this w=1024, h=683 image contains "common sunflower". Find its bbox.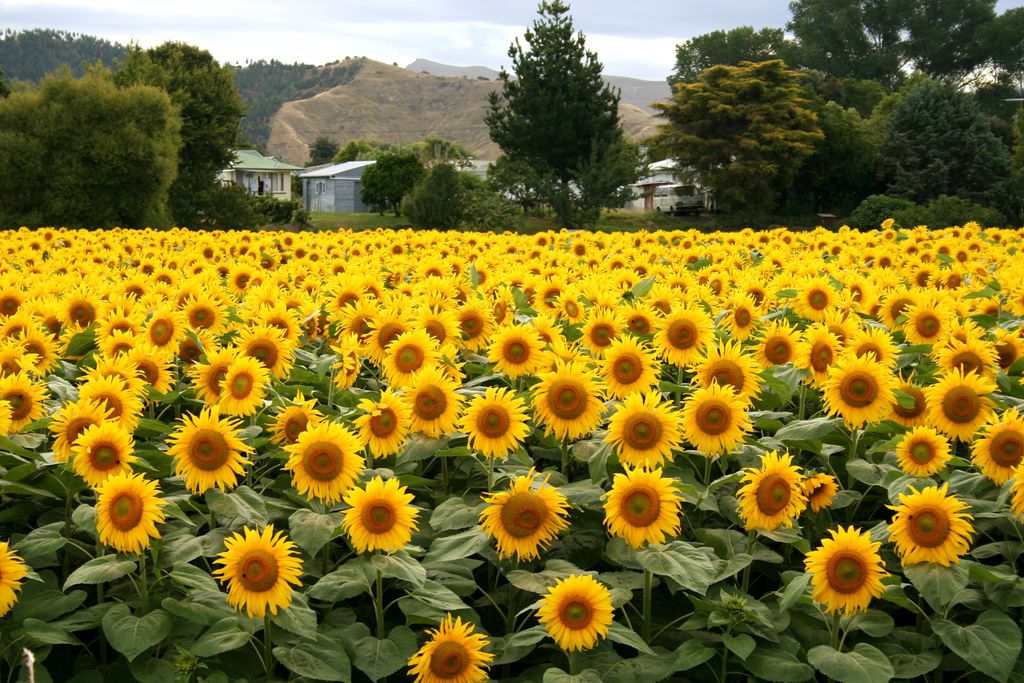
{"left": 173, "top": 415, "right": 250, "bottom": 495}.
